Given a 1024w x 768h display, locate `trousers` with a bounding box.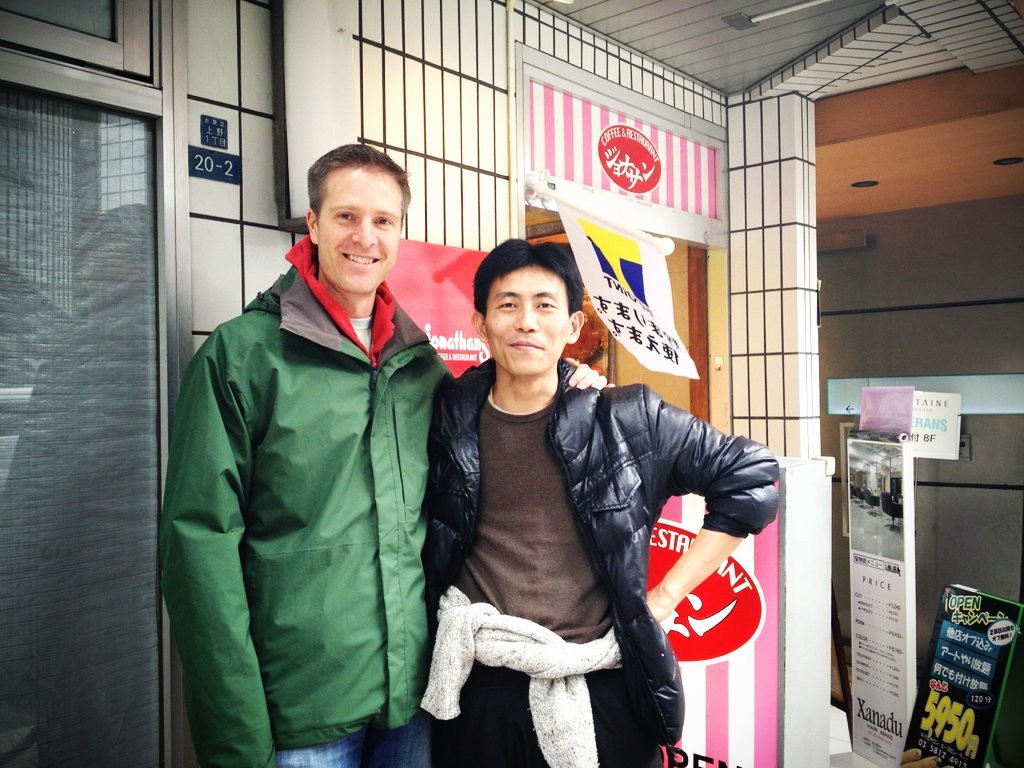
Located: {"left": 269, "top": 723, "right": 438, "bottom": 767}.
